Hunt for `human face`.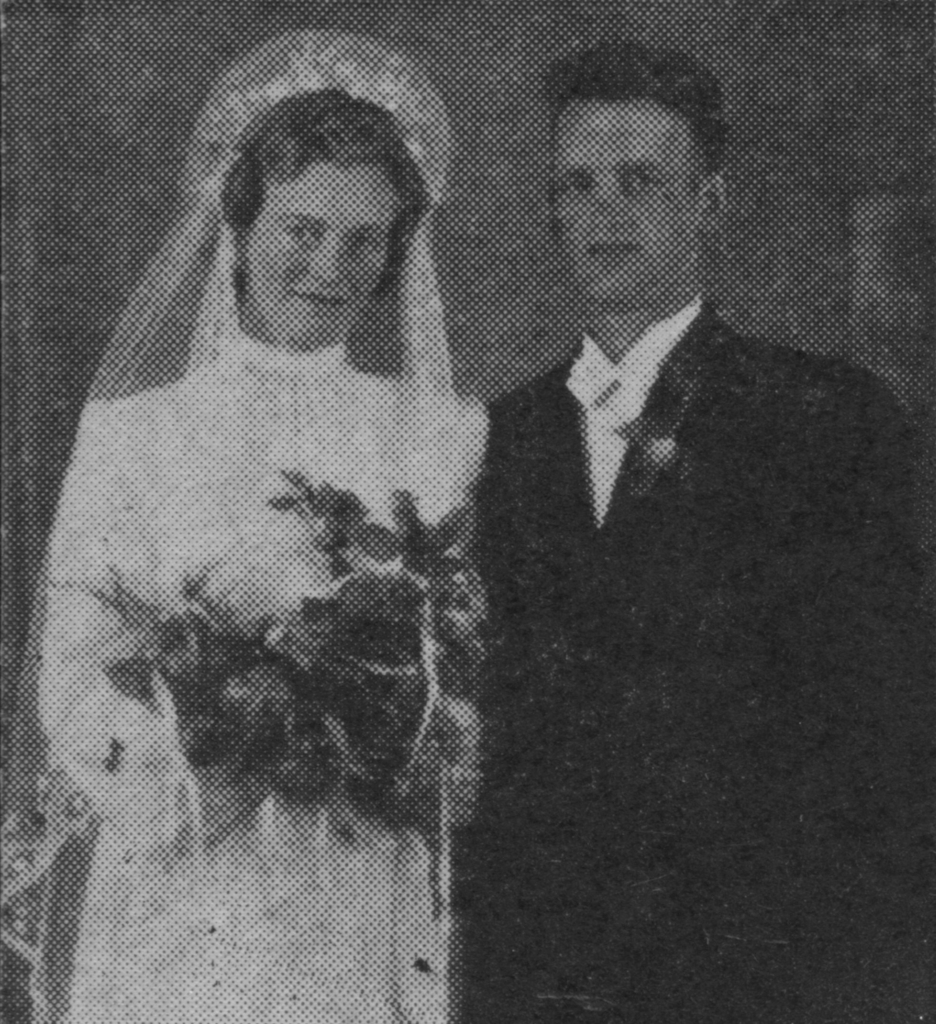
Hunted down at rect(244, 156, 403, 349).
